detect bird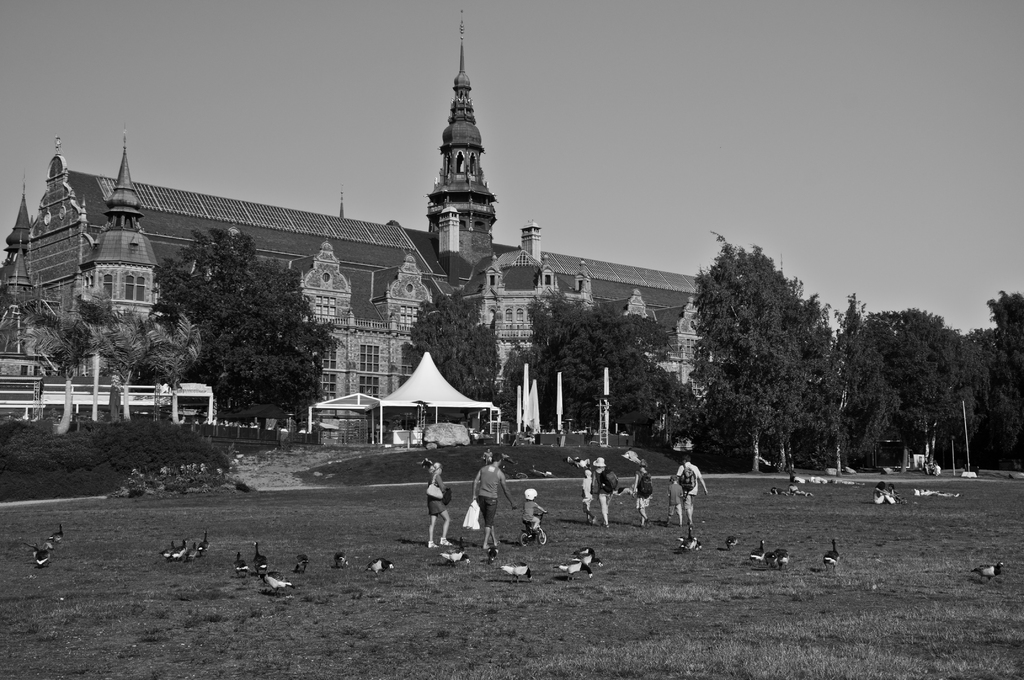
(771,545,778,571)
